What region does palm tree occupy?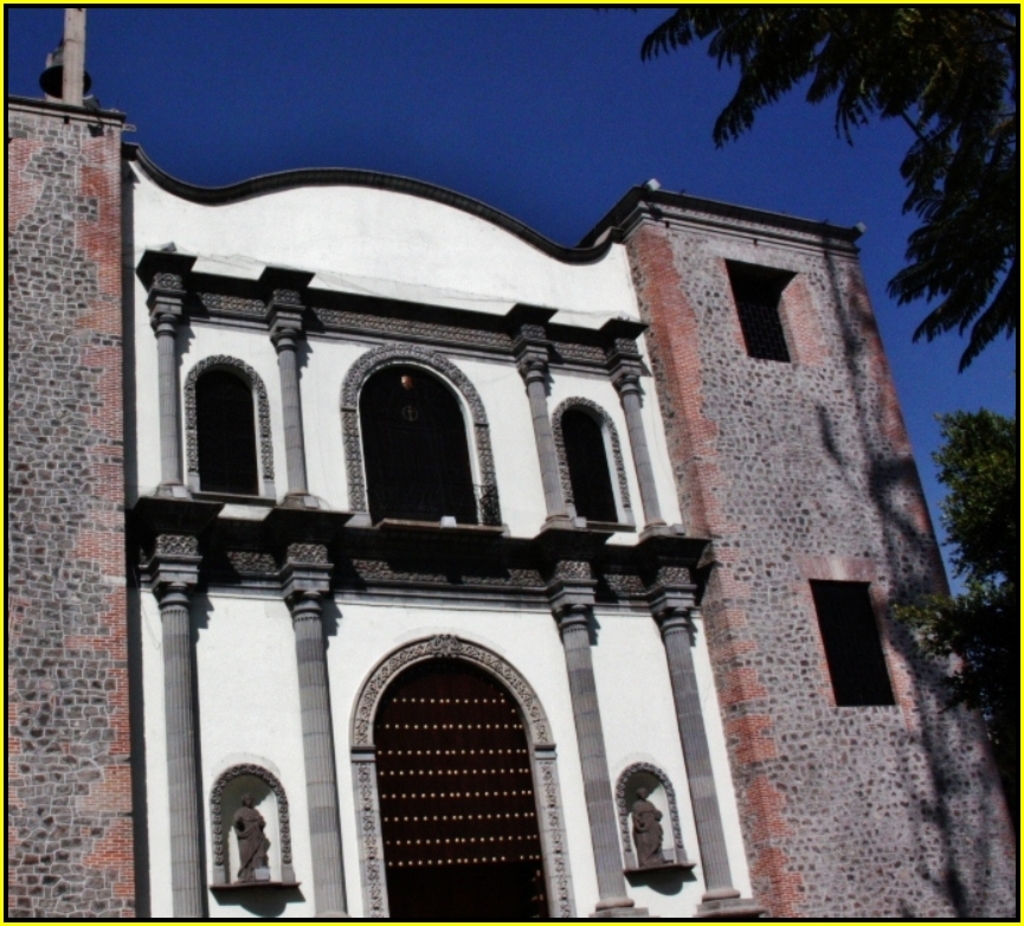
{"left": 640, "top": 0, "right": 1023, "bottom": 371}.
